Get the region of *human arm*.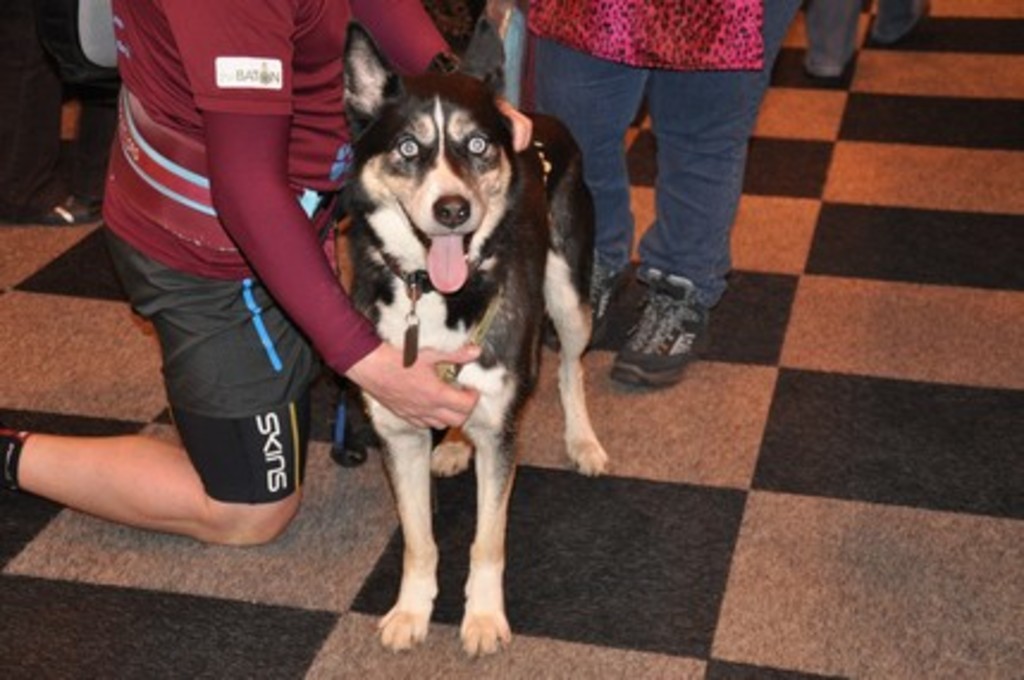
(left=370, top=0, right=530, bottom=143).
